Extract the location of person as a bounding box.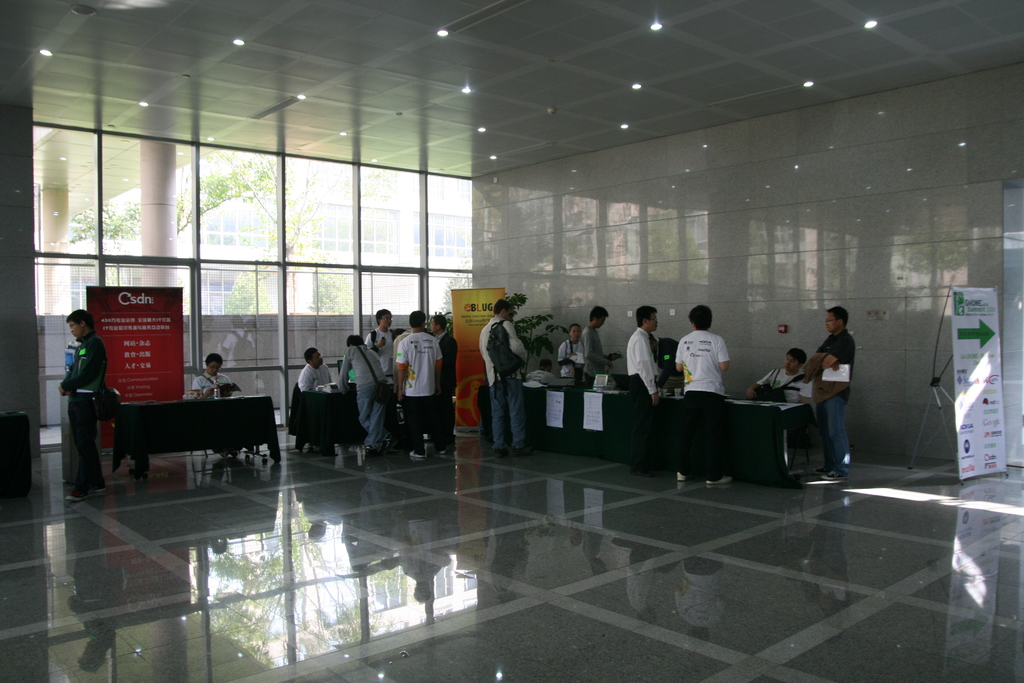
bbox(428, 309, 462, 458).
